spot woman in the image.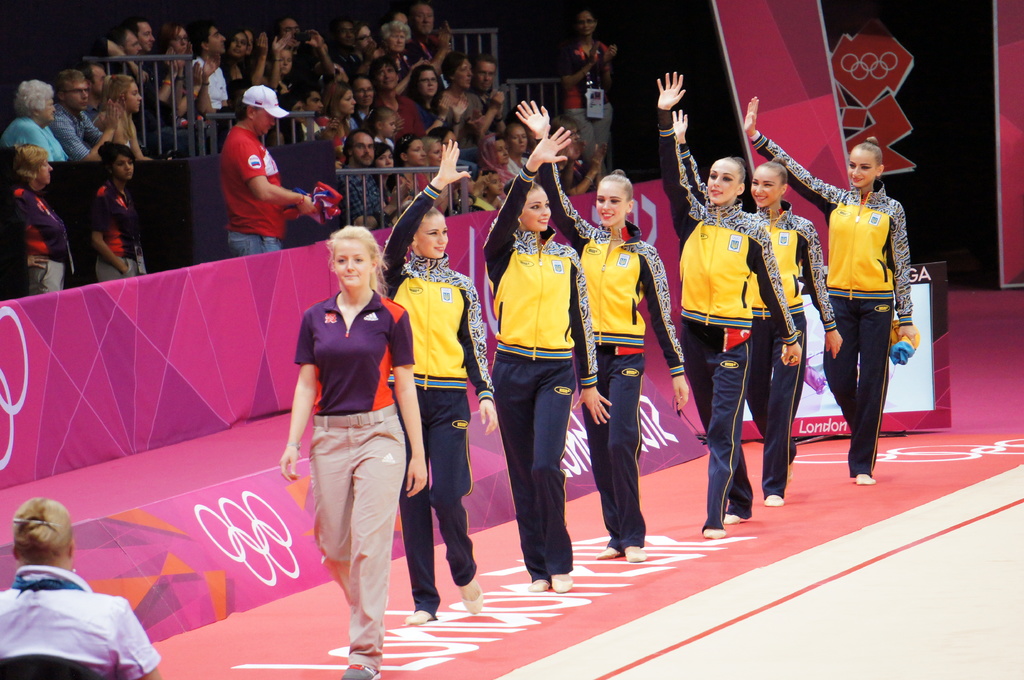
woman found at (9, 141, 74, 294).
